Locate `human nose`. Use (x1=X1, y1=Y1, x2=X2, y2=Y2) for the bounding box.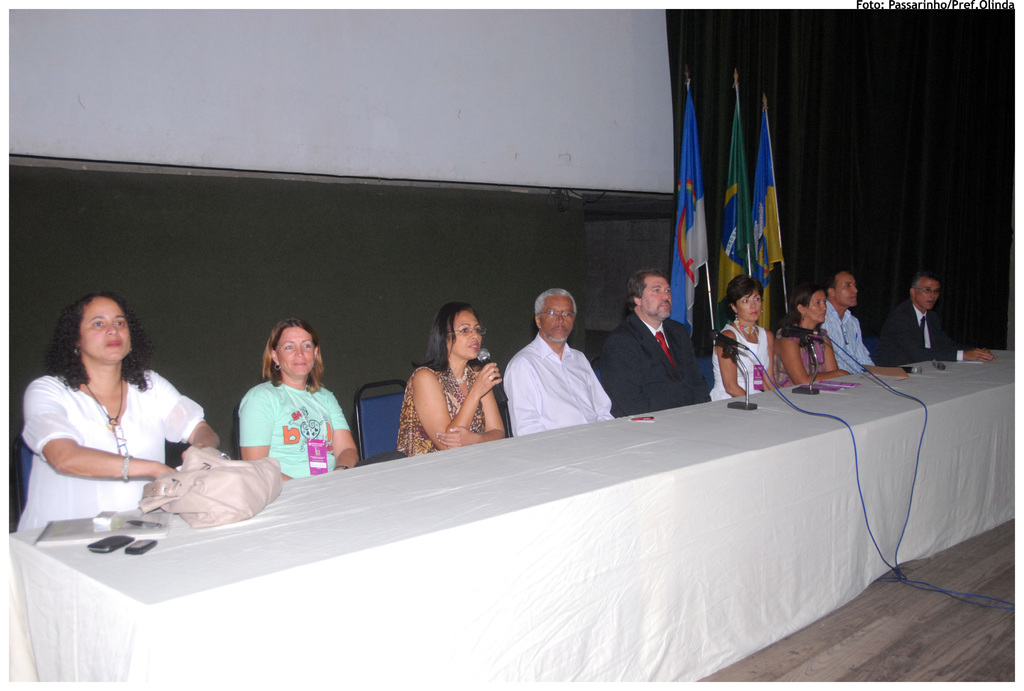
(x1=660, y1=289, x2=669, y2=299).
